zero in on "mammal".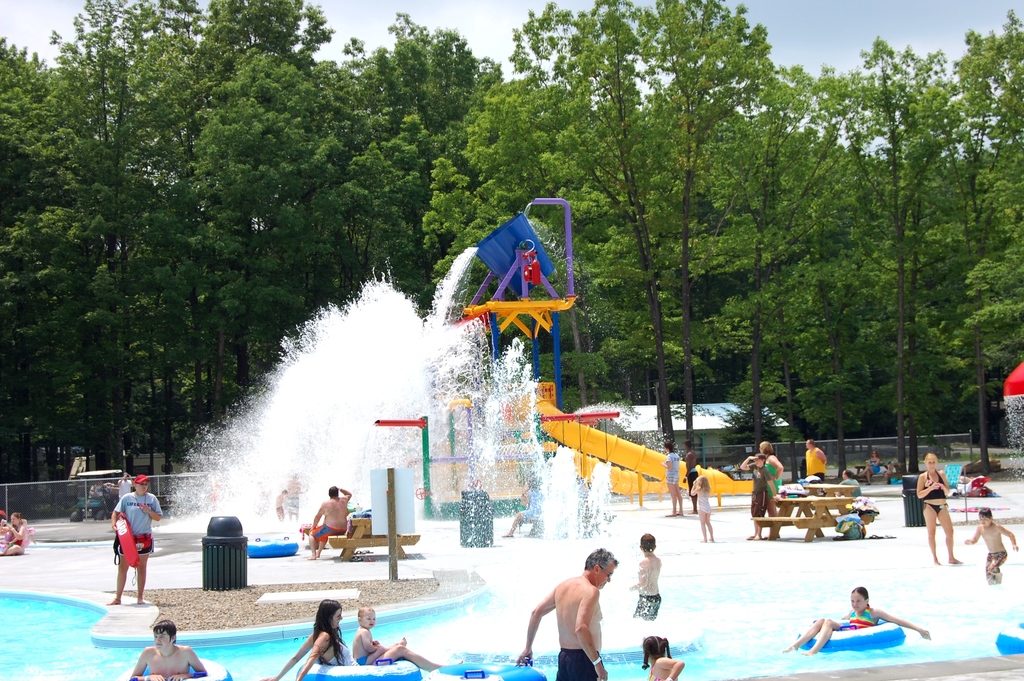
Zeroed in: [x1=960, y1=505, x2=1020, y2=579].
